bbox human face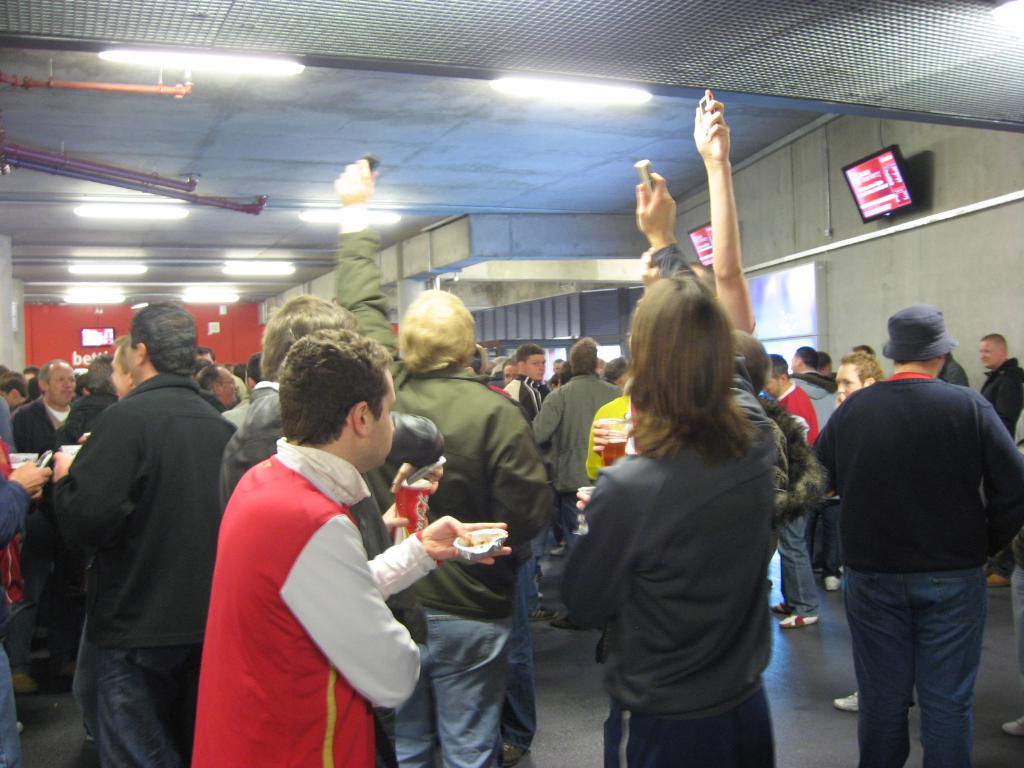
box=[504, 364, 518, 390]
